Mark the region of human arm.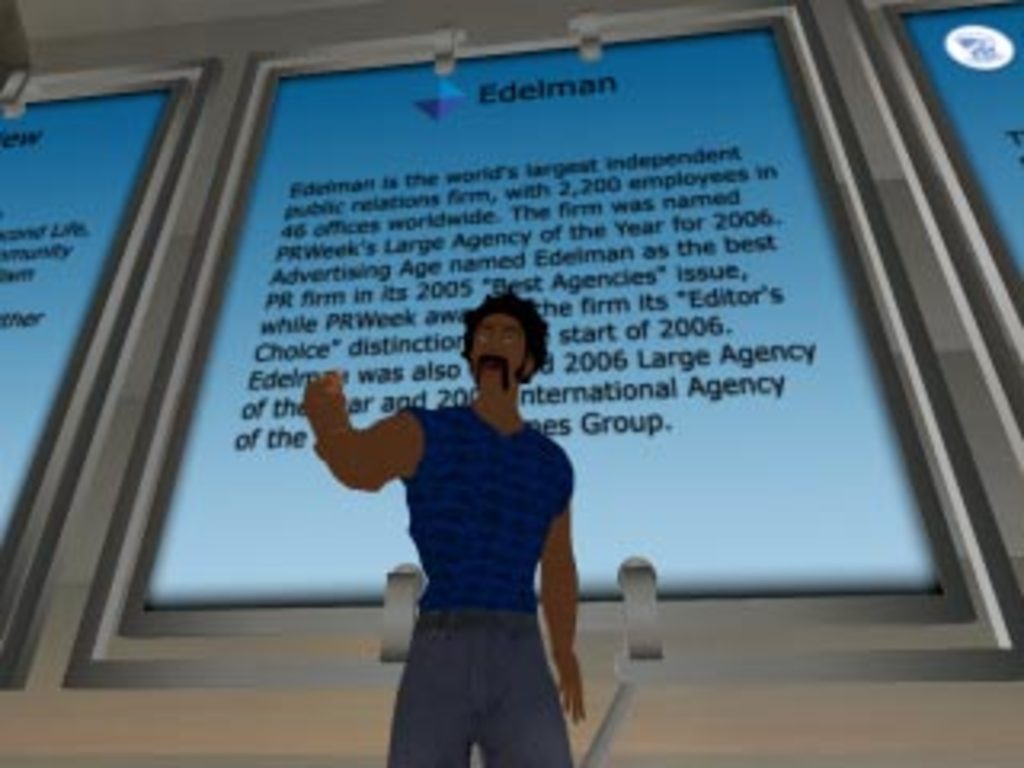
Region: <region>314, 397, 406, 518</region>.
